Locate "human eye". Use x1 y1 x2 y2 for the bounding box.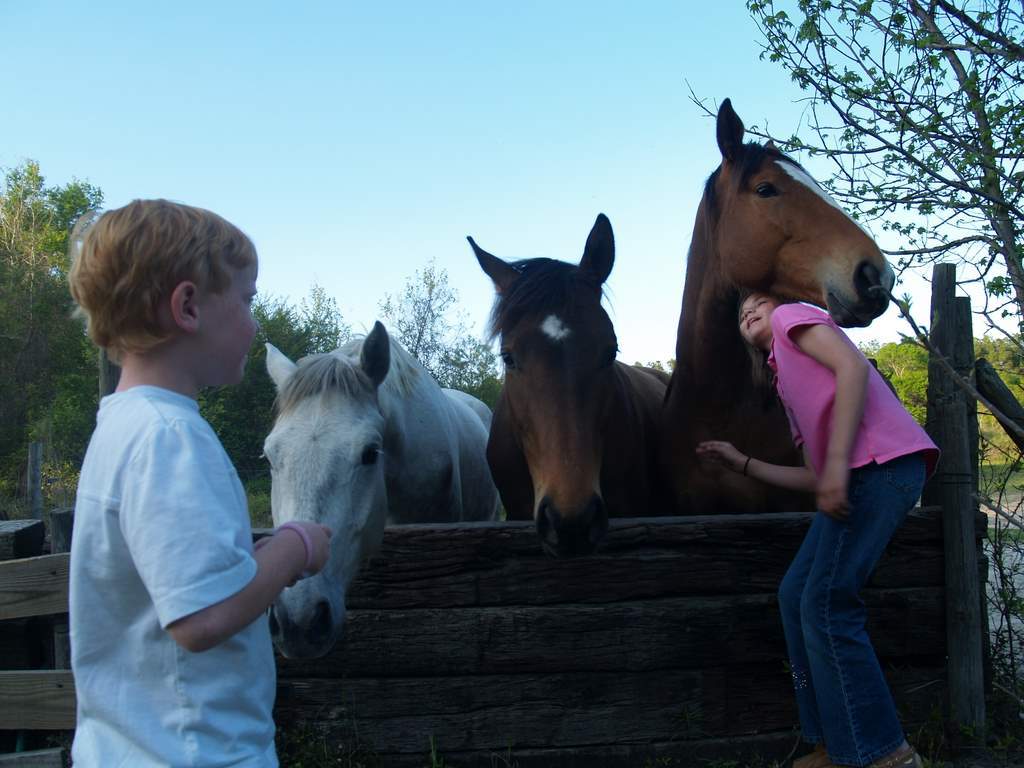
757 299 766 306.
